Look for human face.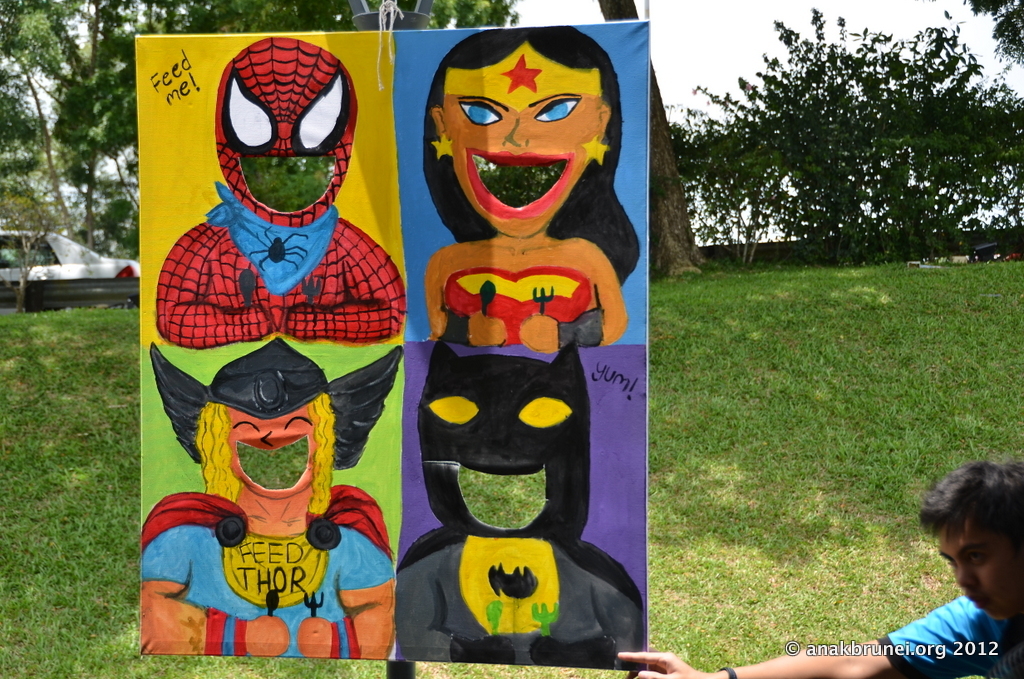
Found: [x1=444, y1=94, x2=603, y2=234].
